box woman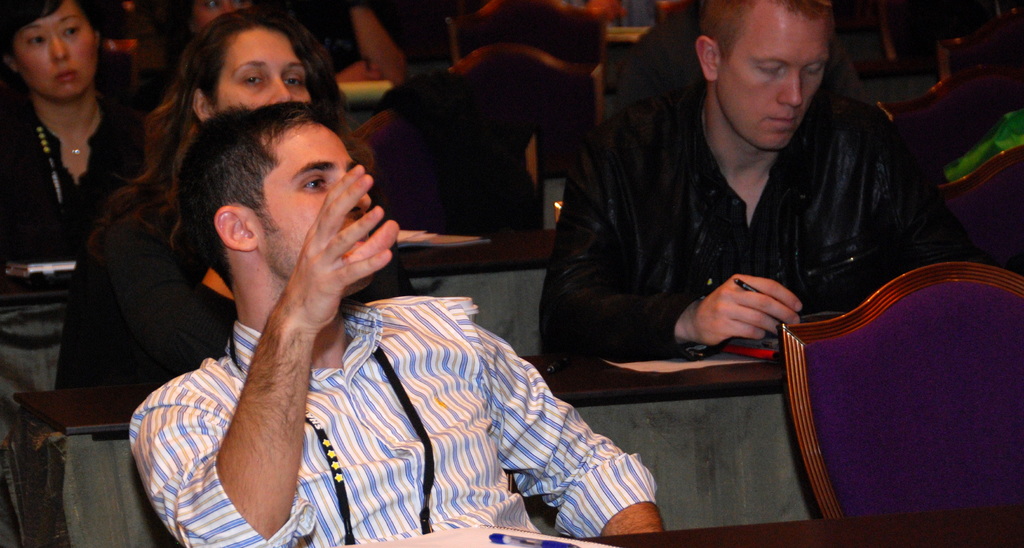
x1=0 y1=8 x2=150 y2=350
